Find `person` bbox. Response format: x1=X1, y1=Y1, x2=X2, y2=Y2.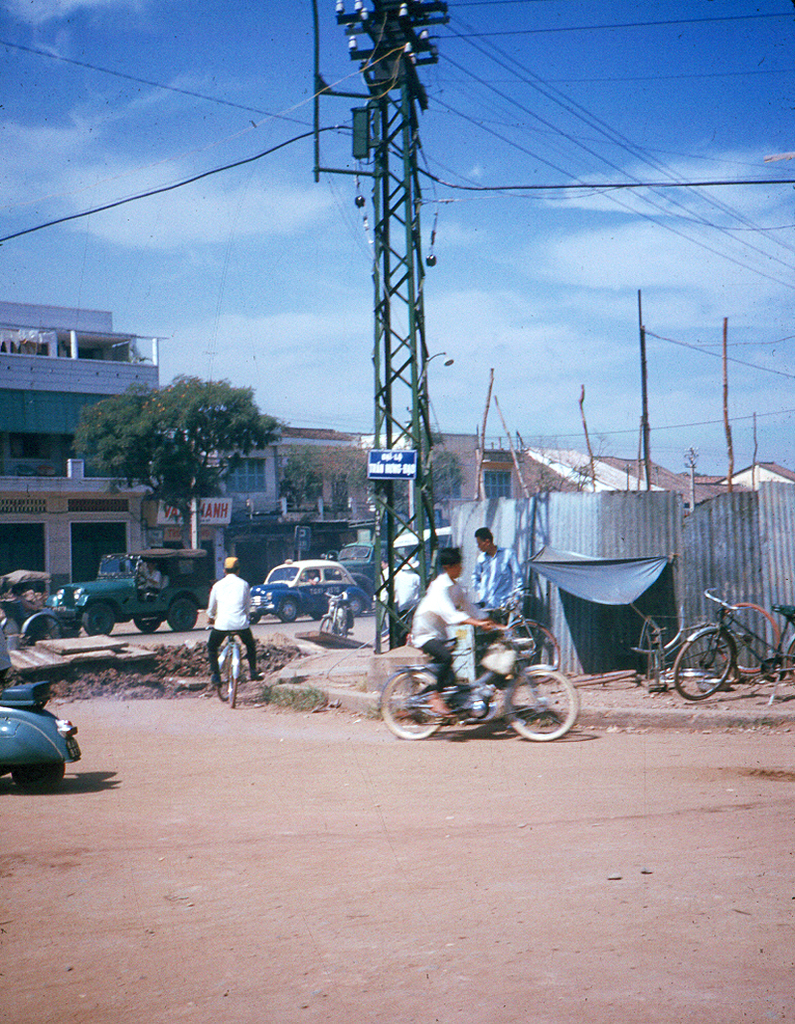
x1=403, y1=553, x2=501, y2=721.
